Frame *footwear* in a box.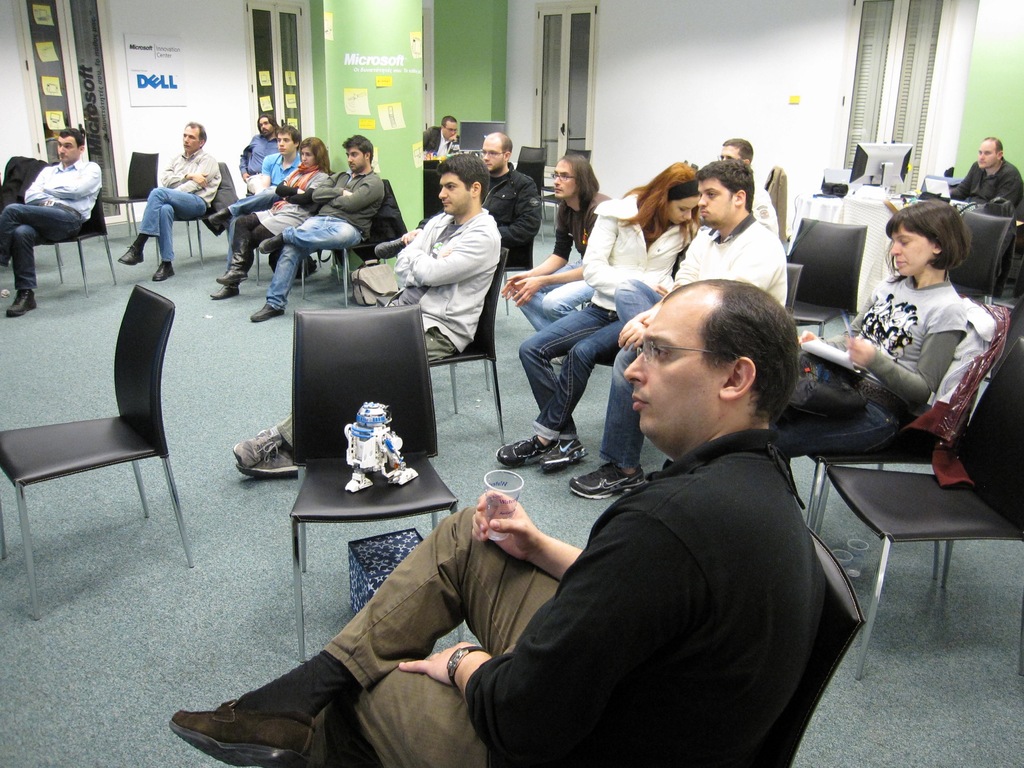
Rect(374, 237, 403, 259).
